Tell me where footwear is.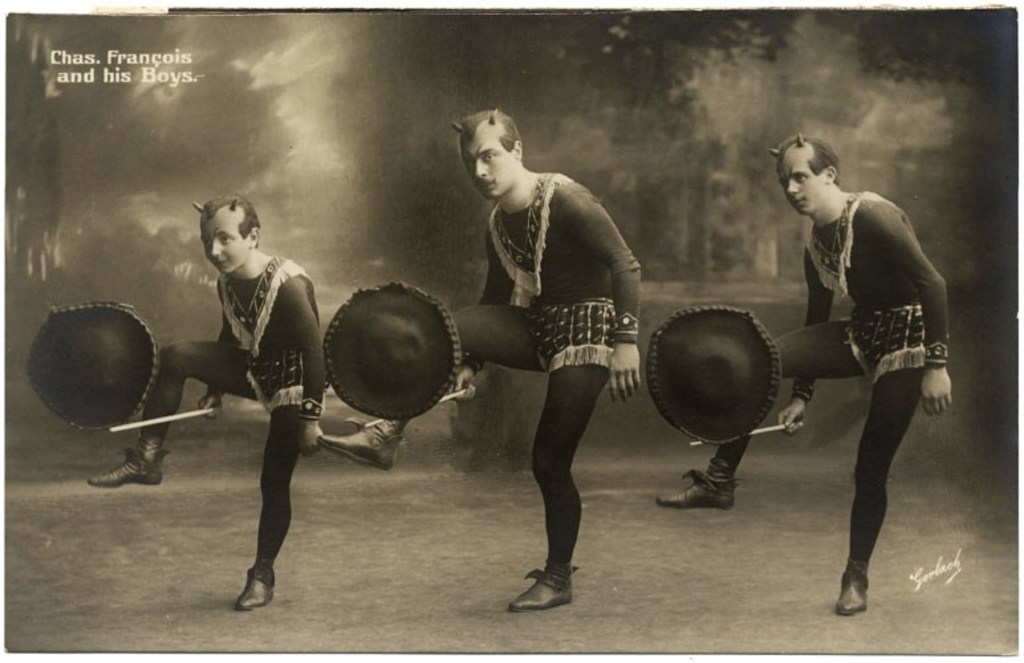
footwear is at [318,419,403,471].
